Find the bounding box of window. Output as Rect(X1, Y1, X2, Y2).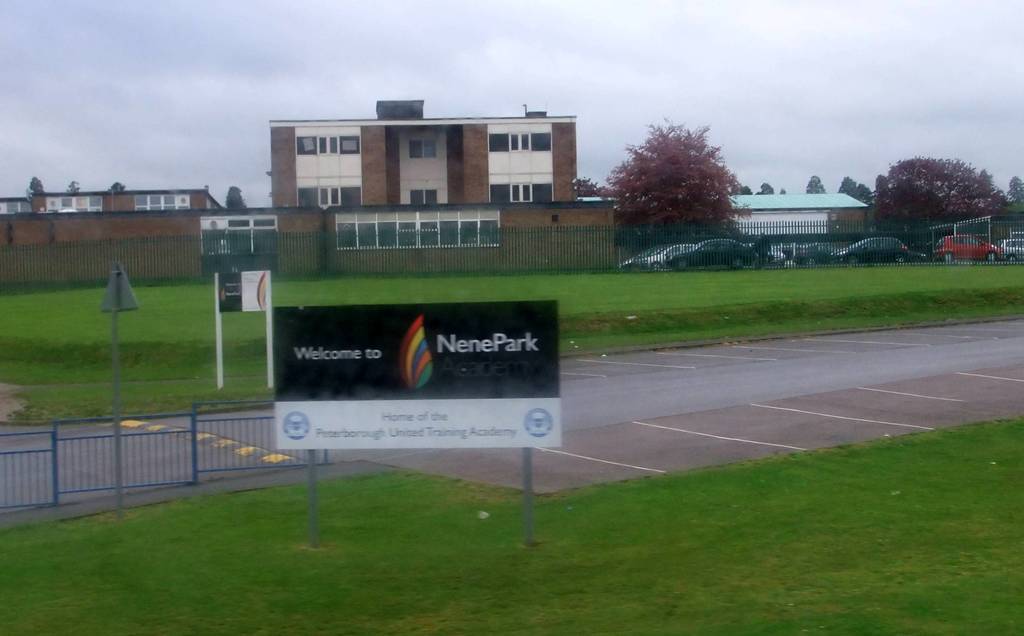
Rect(509, 130, 540, 154).
